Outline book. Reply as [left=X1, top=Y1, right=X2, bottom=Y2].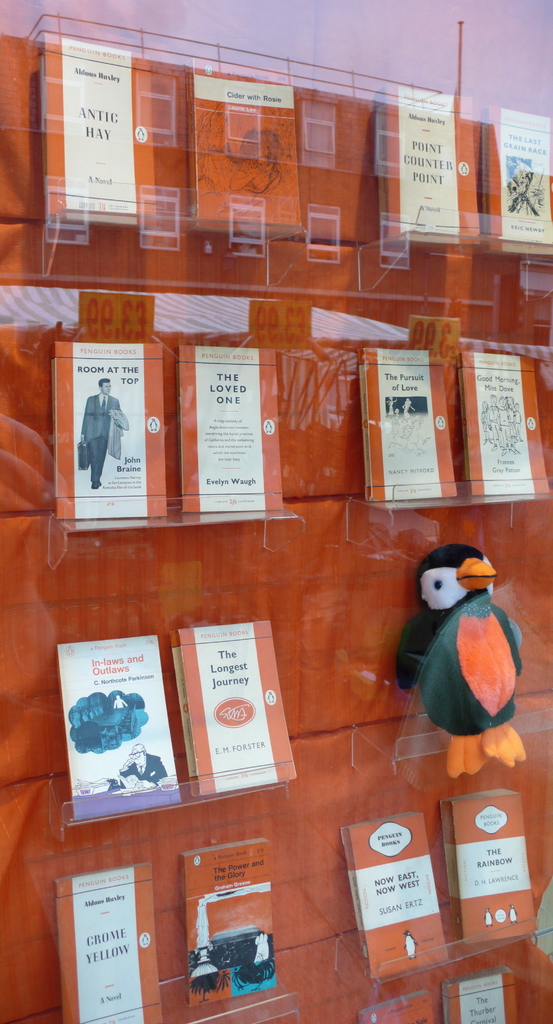
[left=167, top=620, right=297, bottom=776].
